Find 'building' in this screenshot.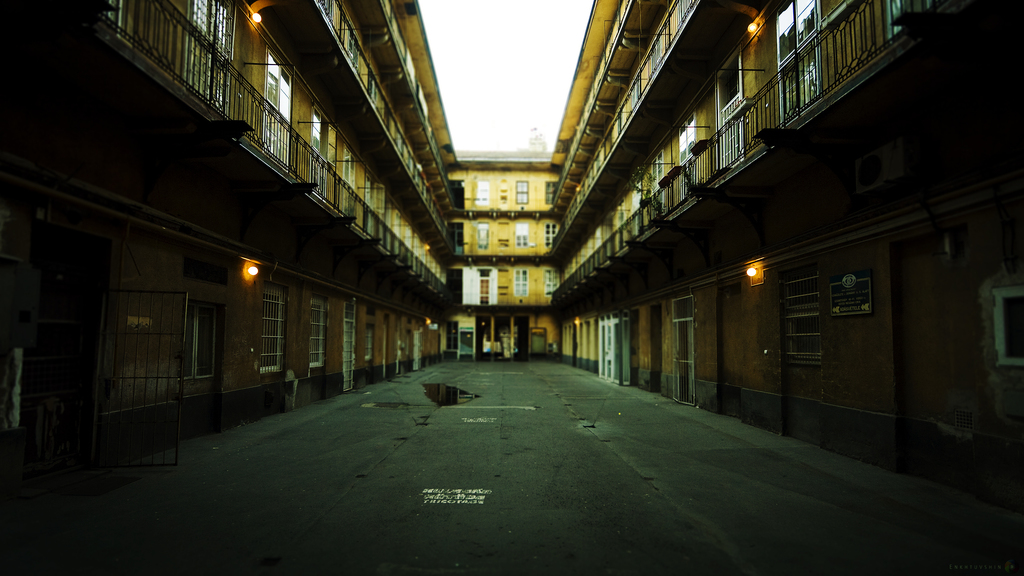
The bounding box for 'building' is x1=0, y1=0, x2=1023, y2=523.
